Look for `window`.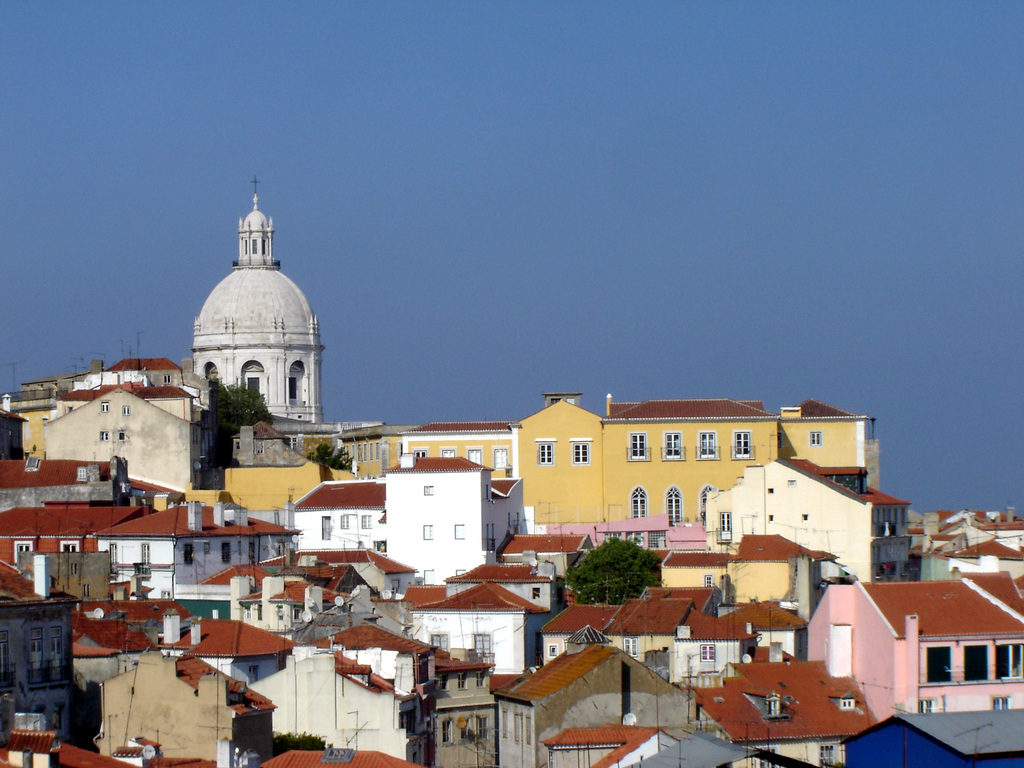
Found: <bbox>362, 445, 364, 456</bbox>.
